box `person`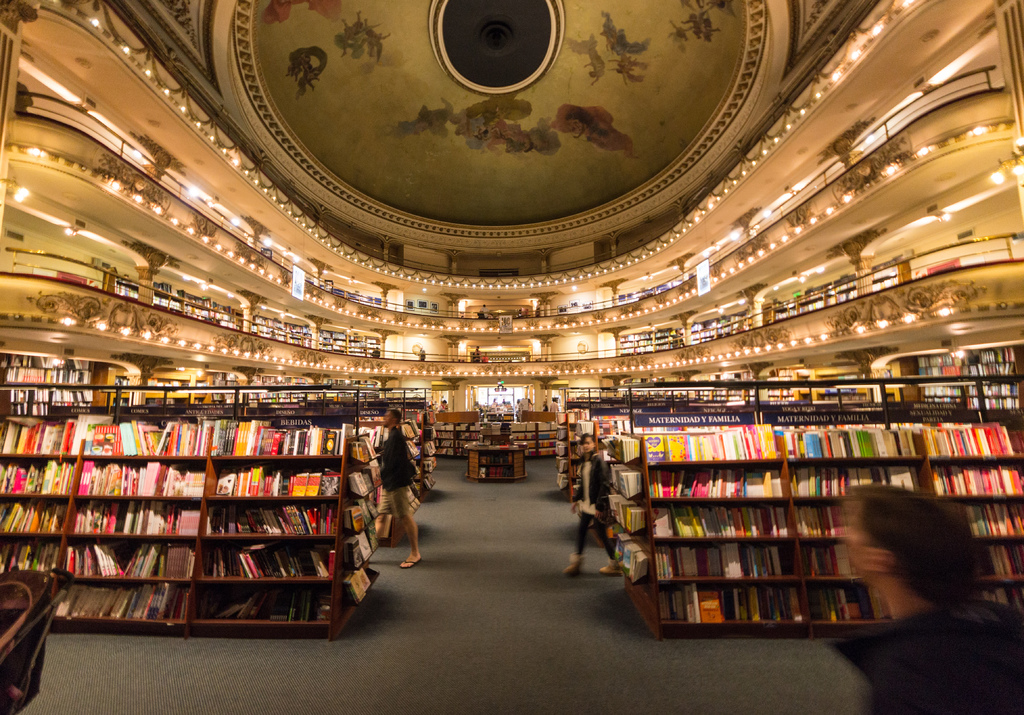
548,399,563,417
